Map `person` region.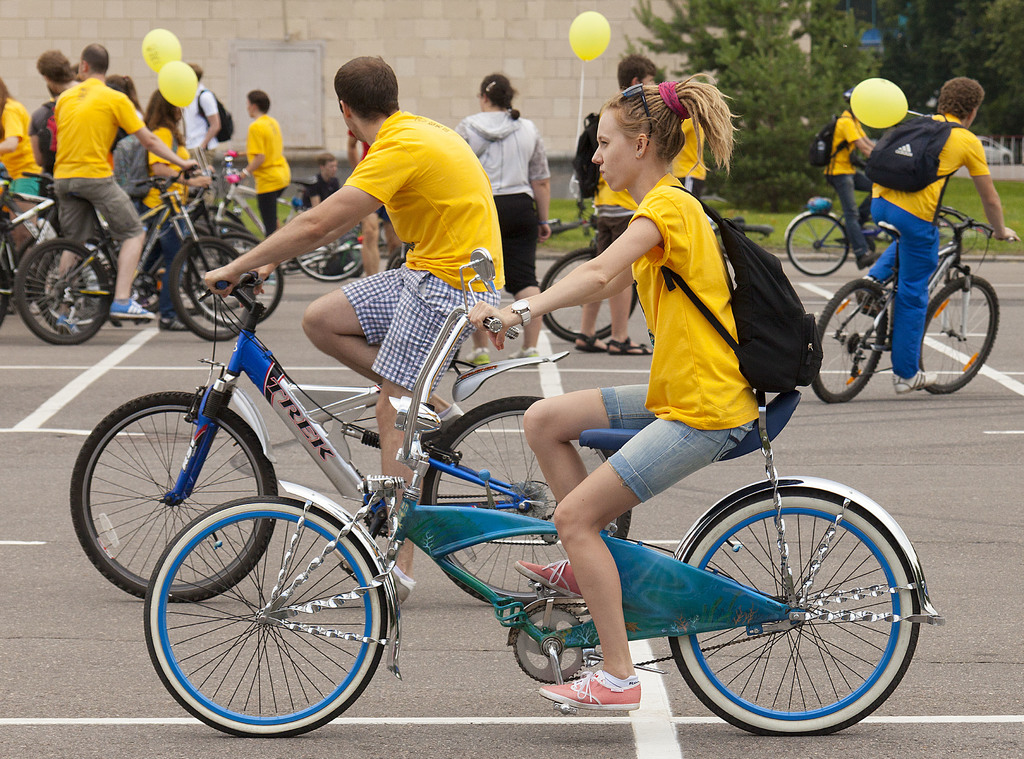
Mapped to bbox=(50, 43, 198, 318).
